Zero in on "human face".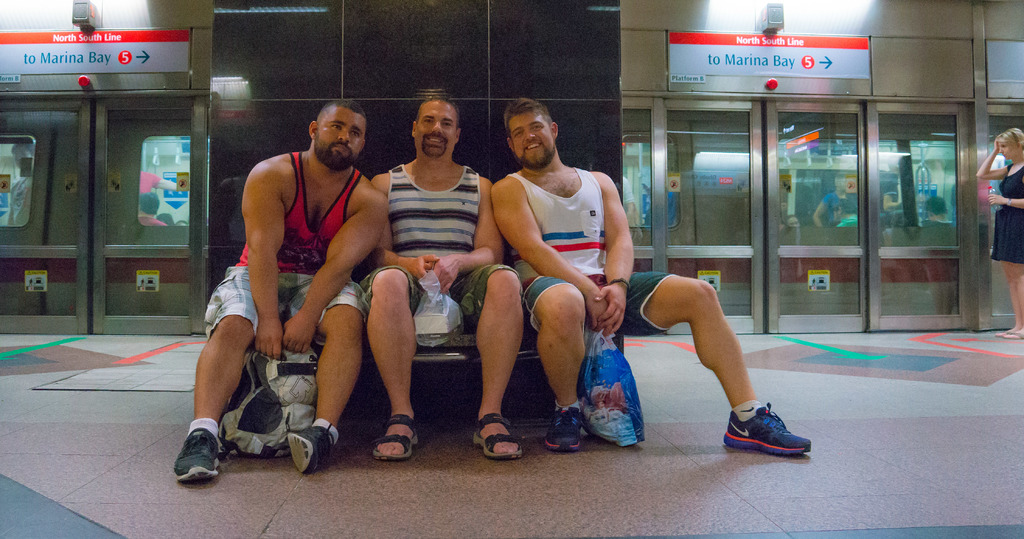
Zeroed in: x1=997, y1=143, x2=1014, y2=160.
